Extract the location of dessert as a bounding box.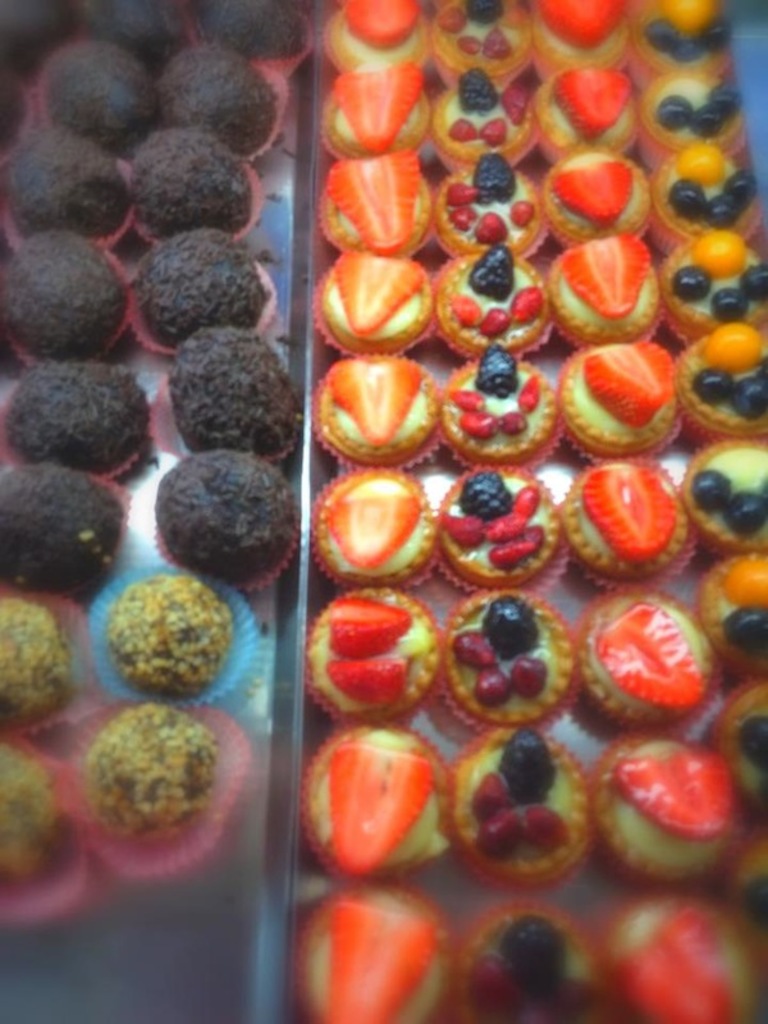
(left=532, top=54, right=627, bottom=137).
